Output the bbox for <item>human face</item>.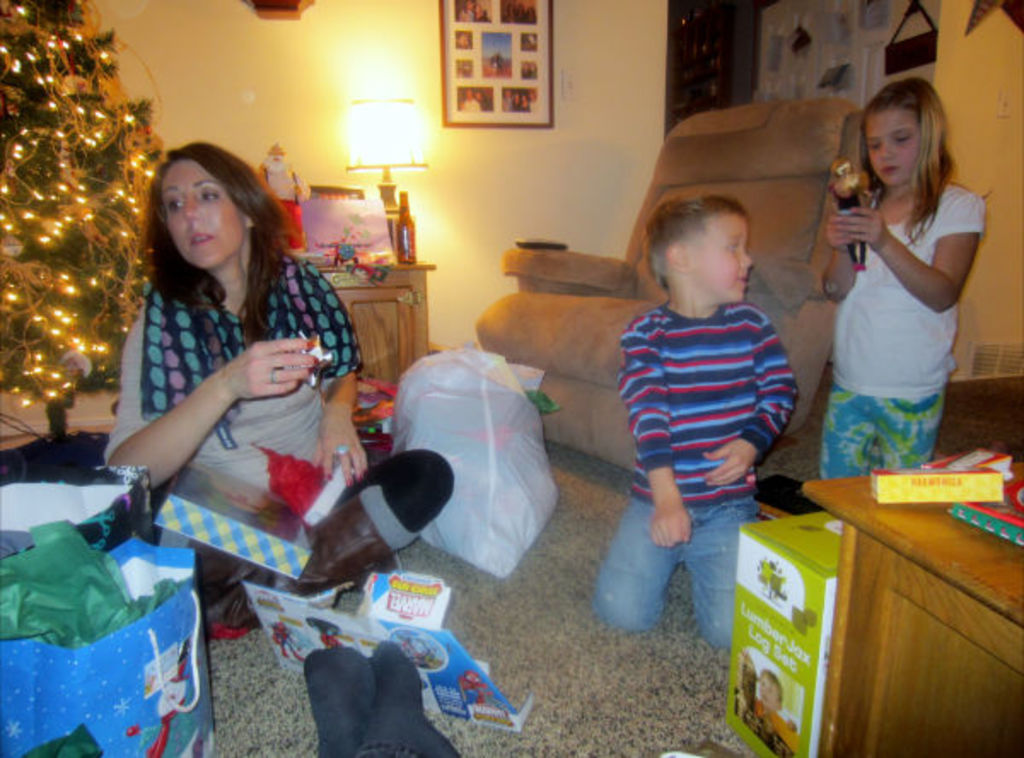
box(160, 157, 244, 273).
